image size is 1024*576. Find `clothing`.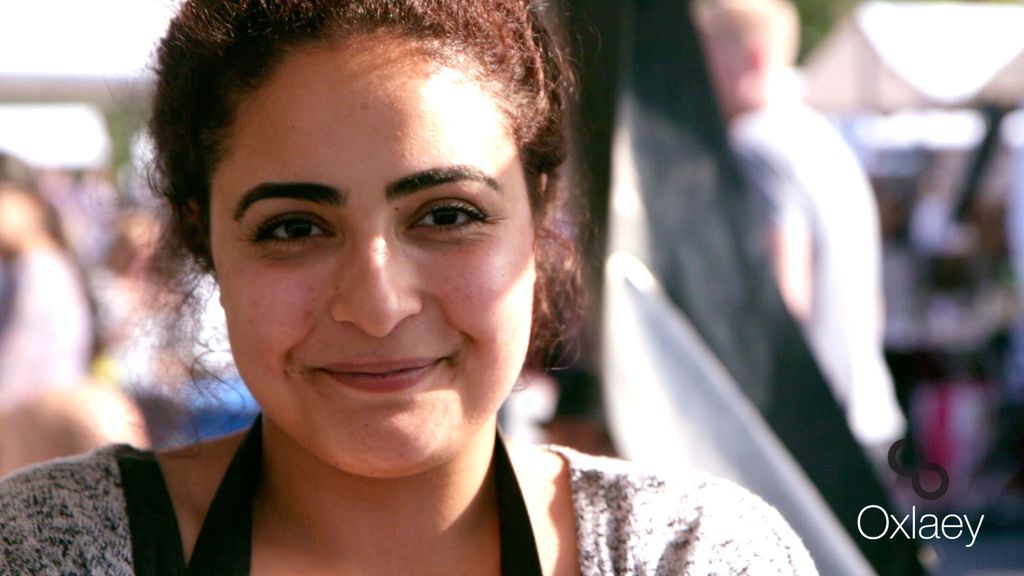
box=[730, 100, 934, 488].
